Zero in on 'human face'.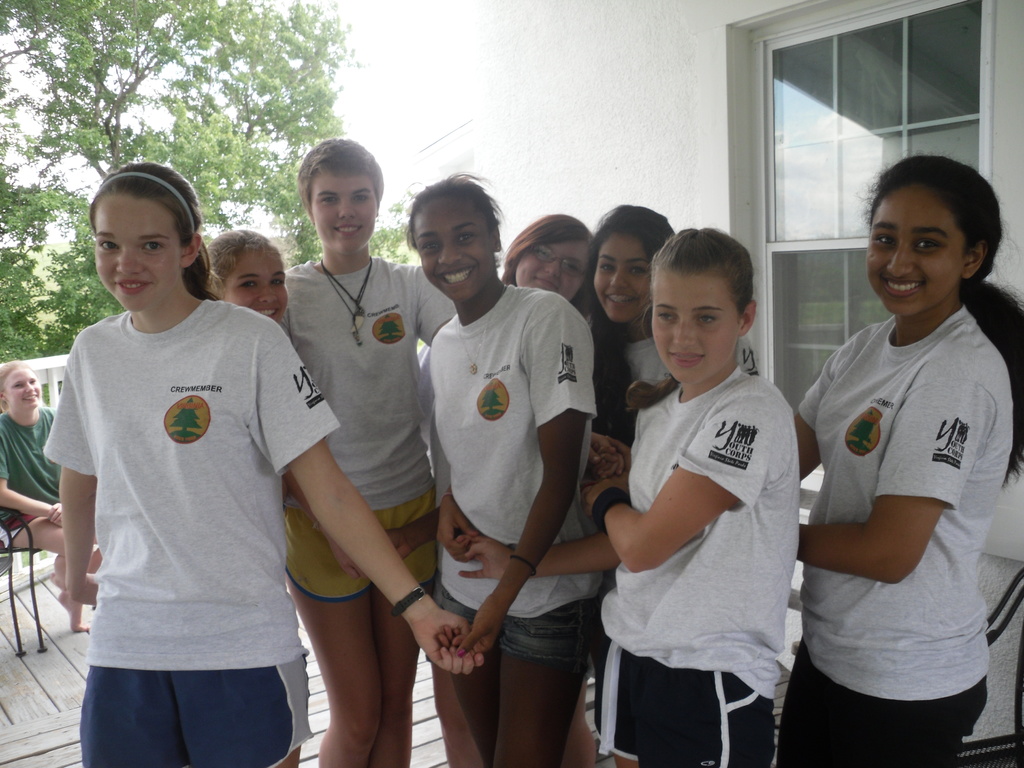
Zeroed in: select_region(223, 247, 282, 325).
